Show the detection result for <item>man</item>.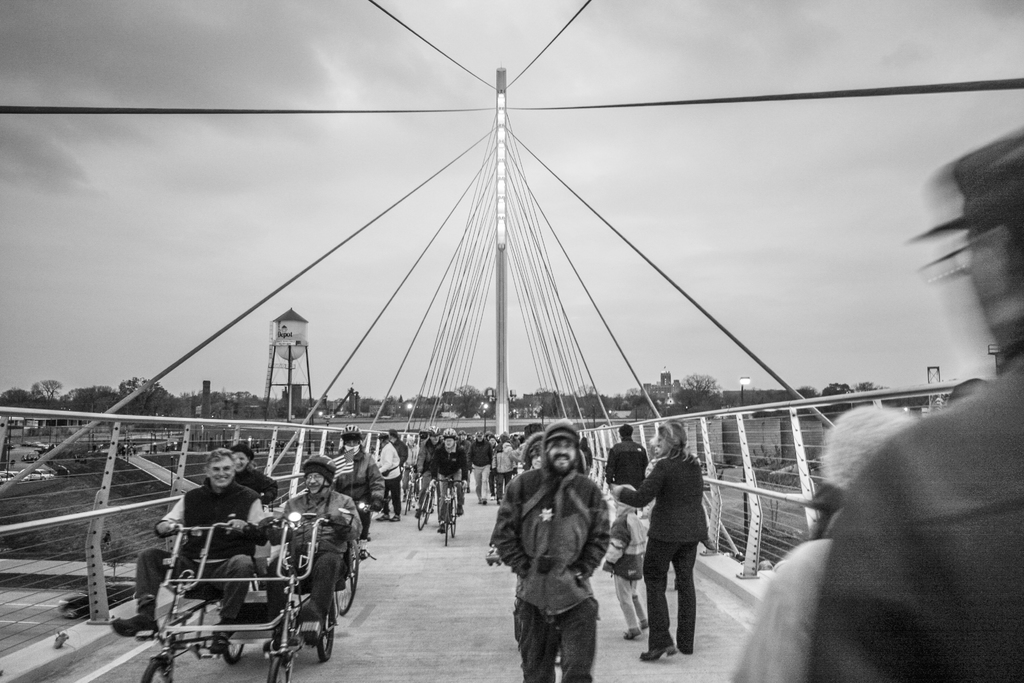
<region>600, 416, 644, 502</region>.
